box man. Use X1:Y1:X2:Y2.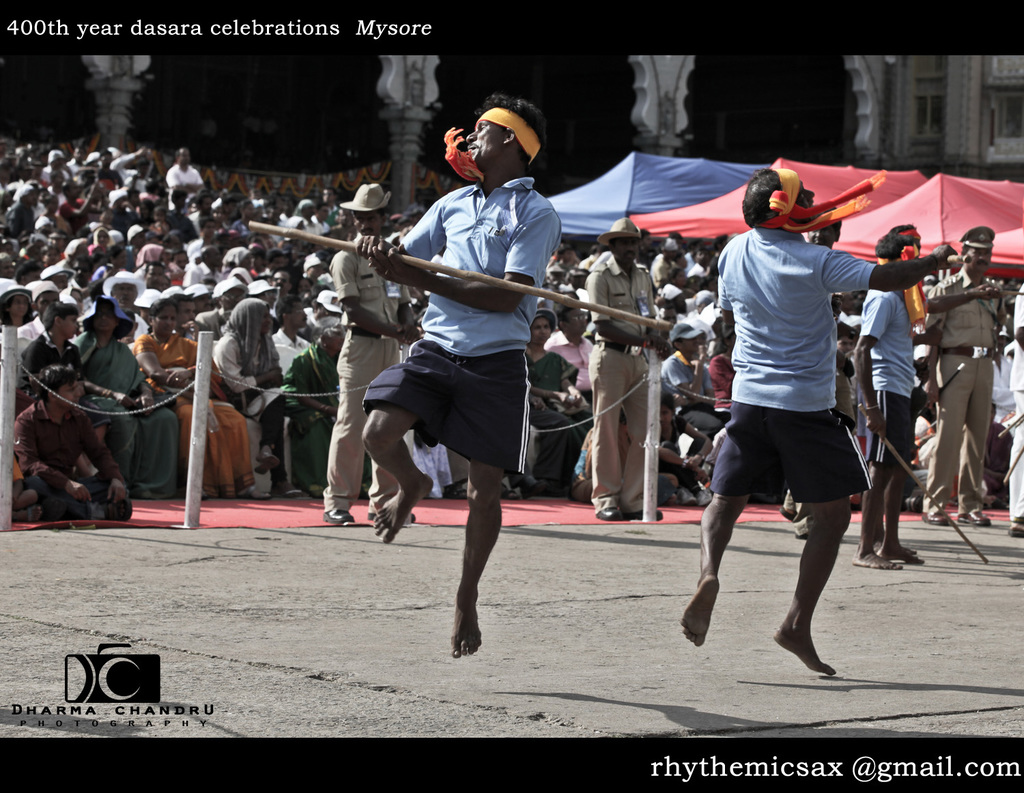
999:283:1023:546.
